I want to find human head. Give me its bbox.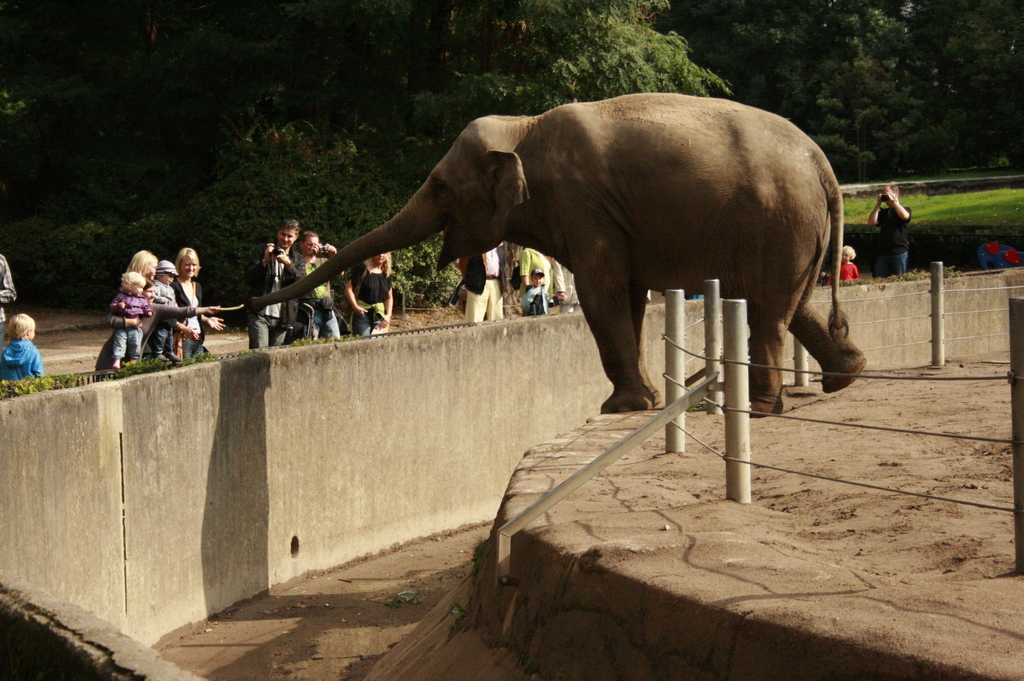
[299, 234, 319, 255].
